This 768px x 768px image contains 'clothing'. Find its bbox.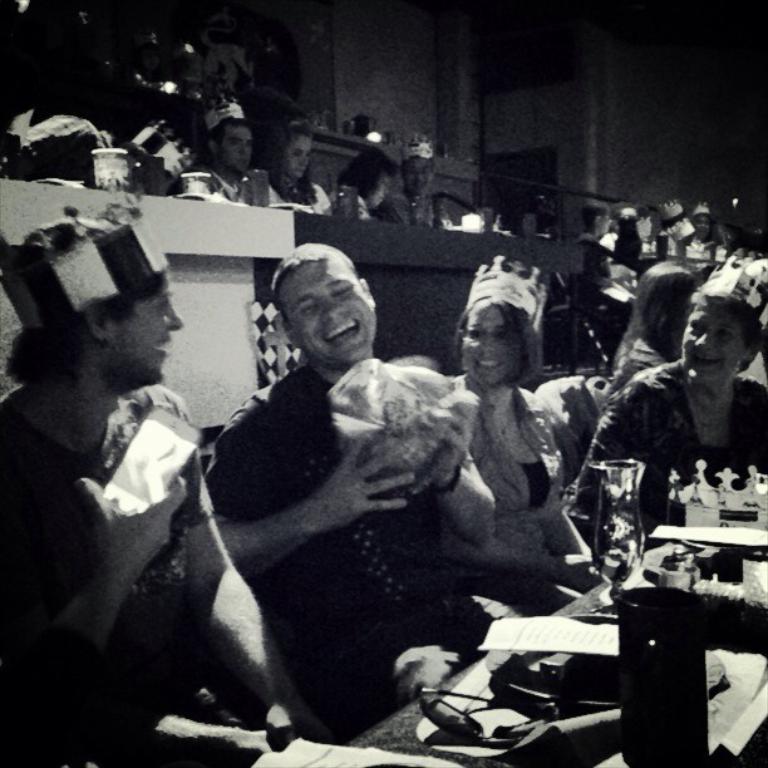
BBox(597, 228, 636, 292).
